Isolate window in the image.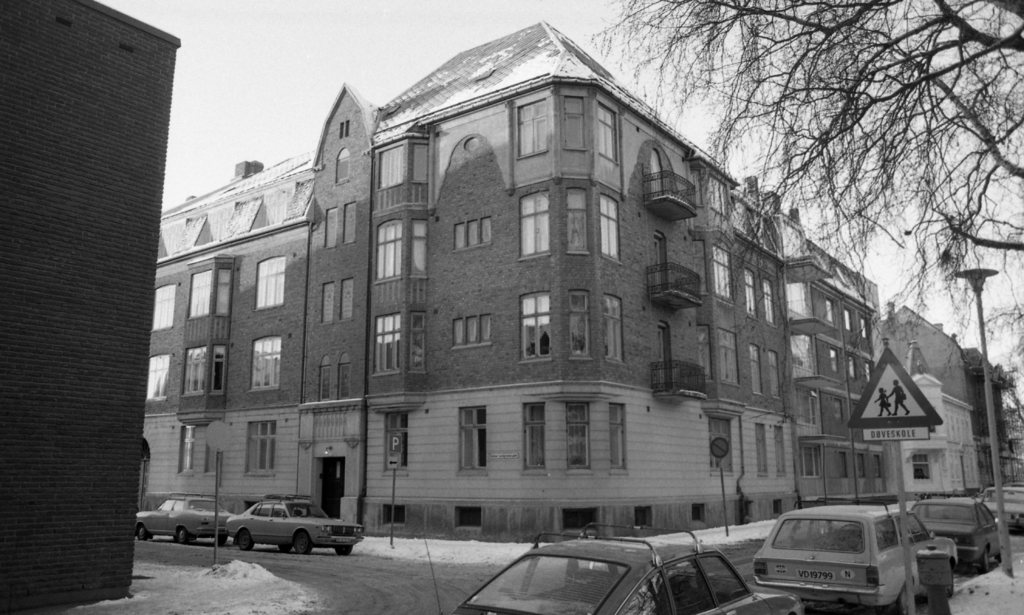
Isolated region: region(768, 425, 792, 480).
